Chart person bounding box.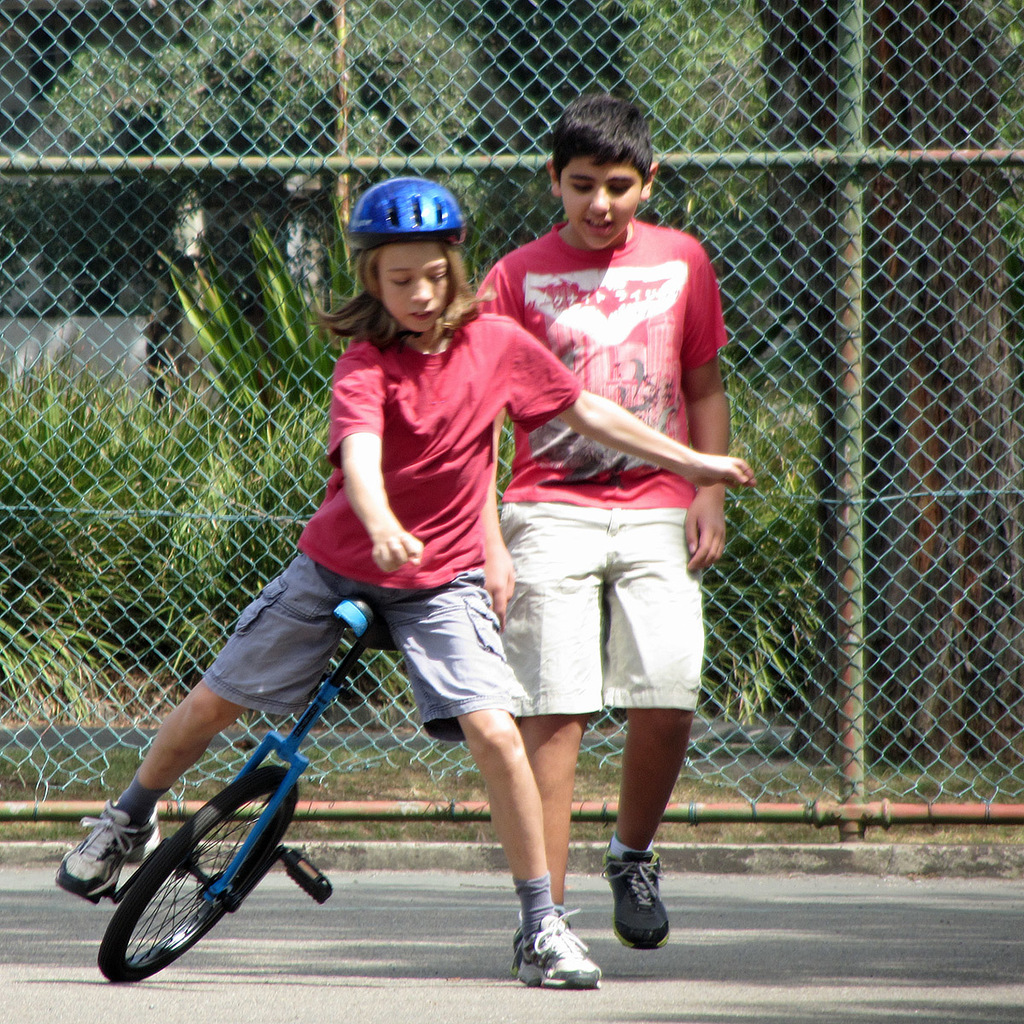
Charted: {"x1": 52, "y1": 172, "x2": 759, "y2": 992}.
